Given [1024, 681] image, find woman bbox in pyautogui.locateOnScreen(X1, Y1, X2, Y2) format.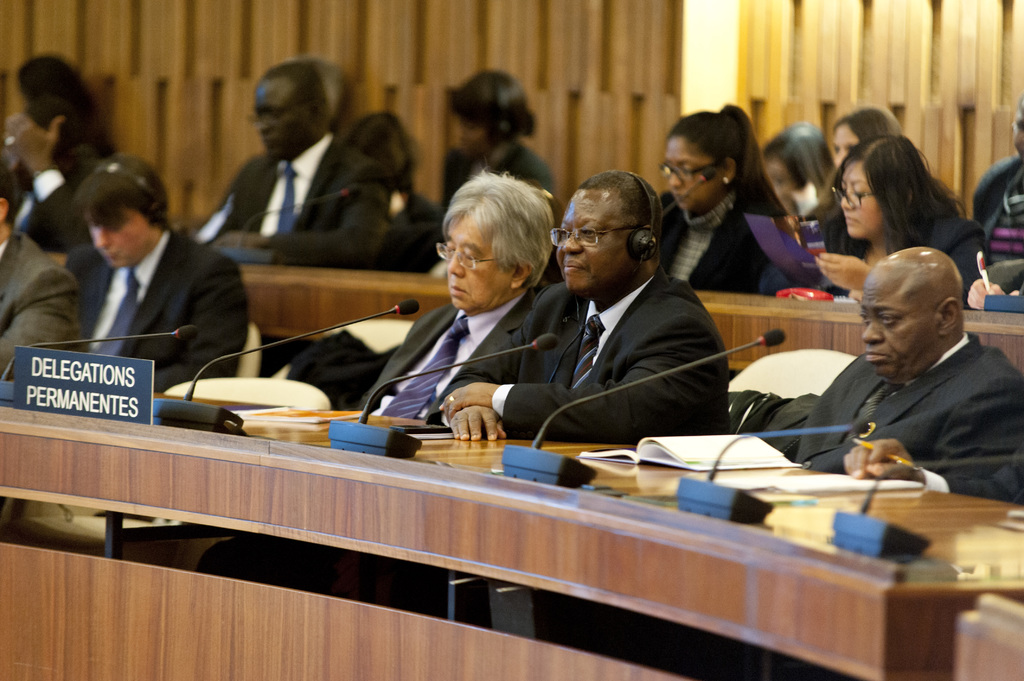
pyautogui.locateOnScreen(829, 104, 902, 163).
